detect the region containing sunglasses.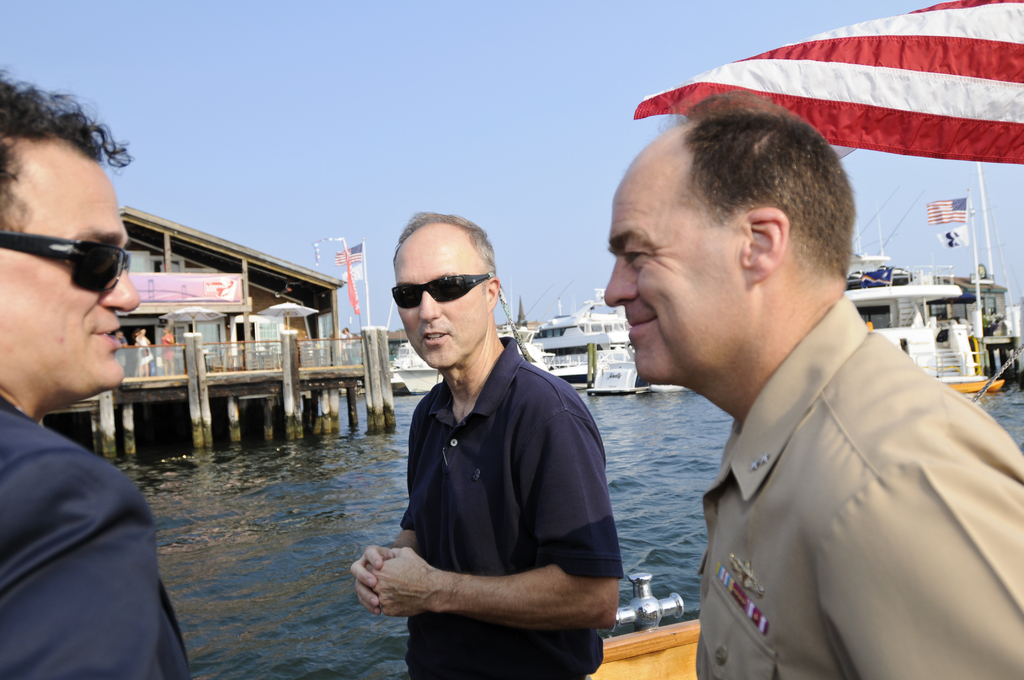
[0,230,129,294].
